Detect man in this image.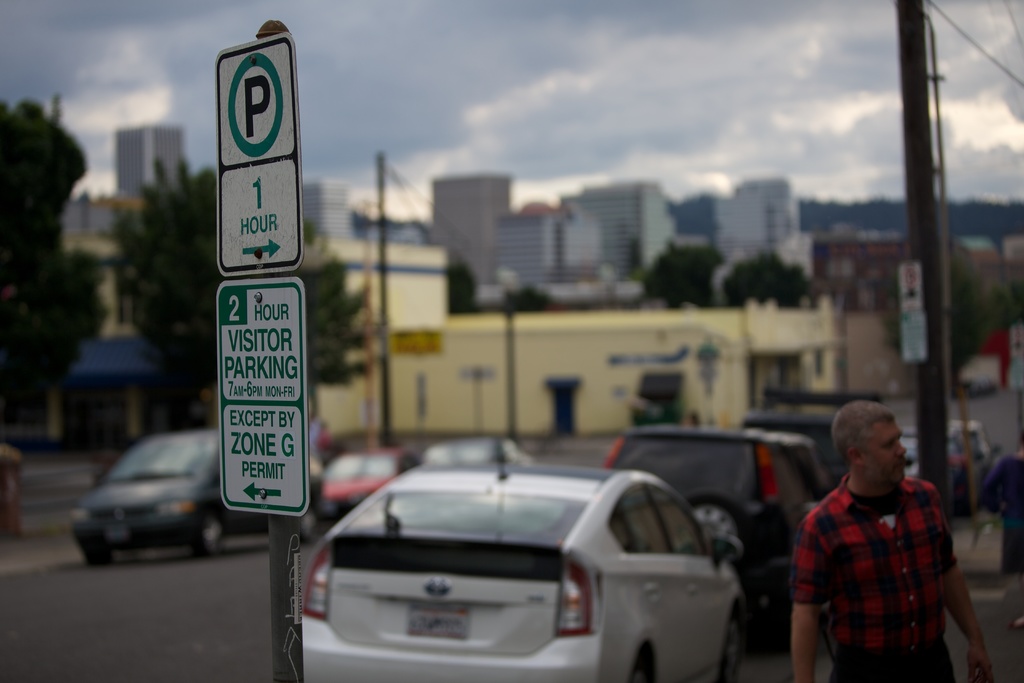
Detection: bbox(780, 383, 974, 682).
